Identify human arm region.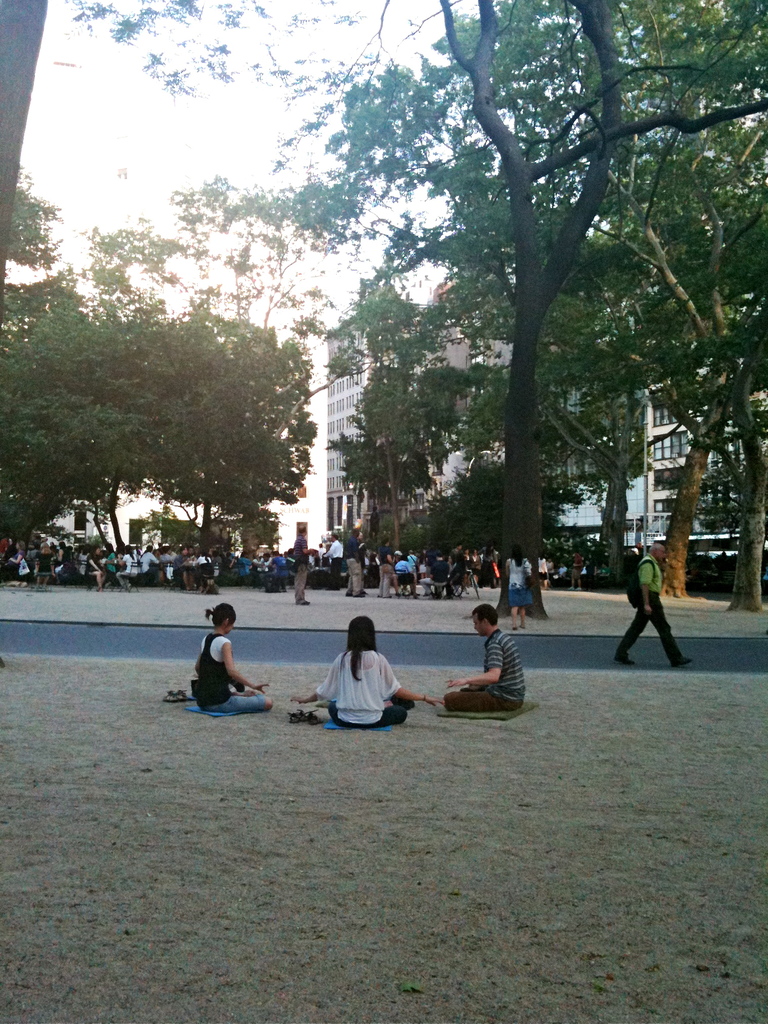
Region: (x1=639, y1=557, x2=650, y2=616).
